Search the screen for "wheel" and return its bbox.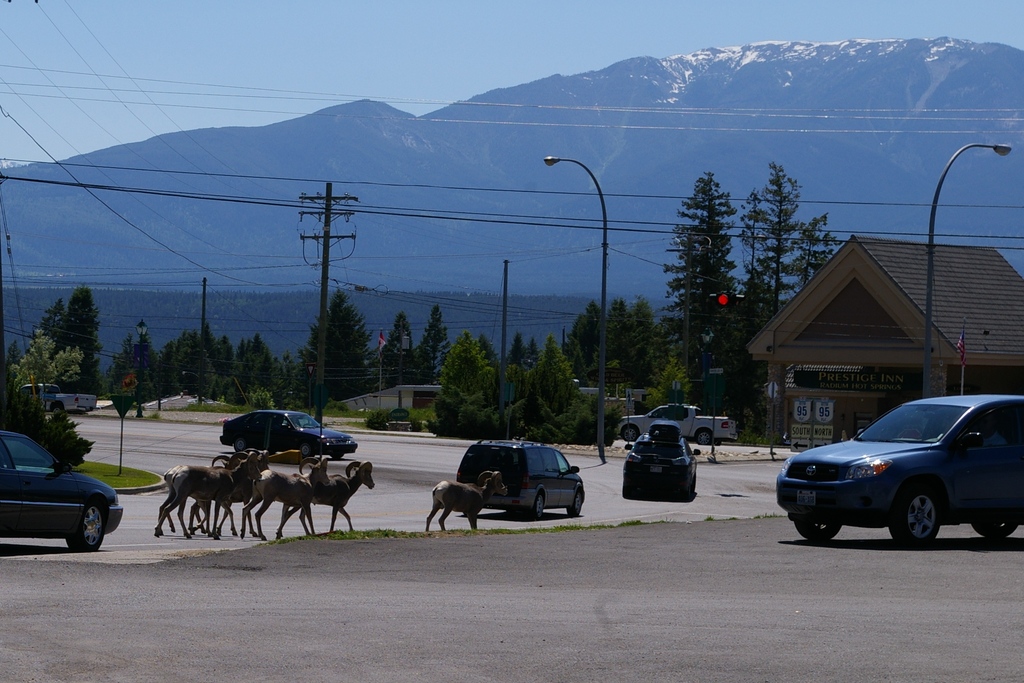
Found: [x1=51, y1=406, x2=61, y2=413].
